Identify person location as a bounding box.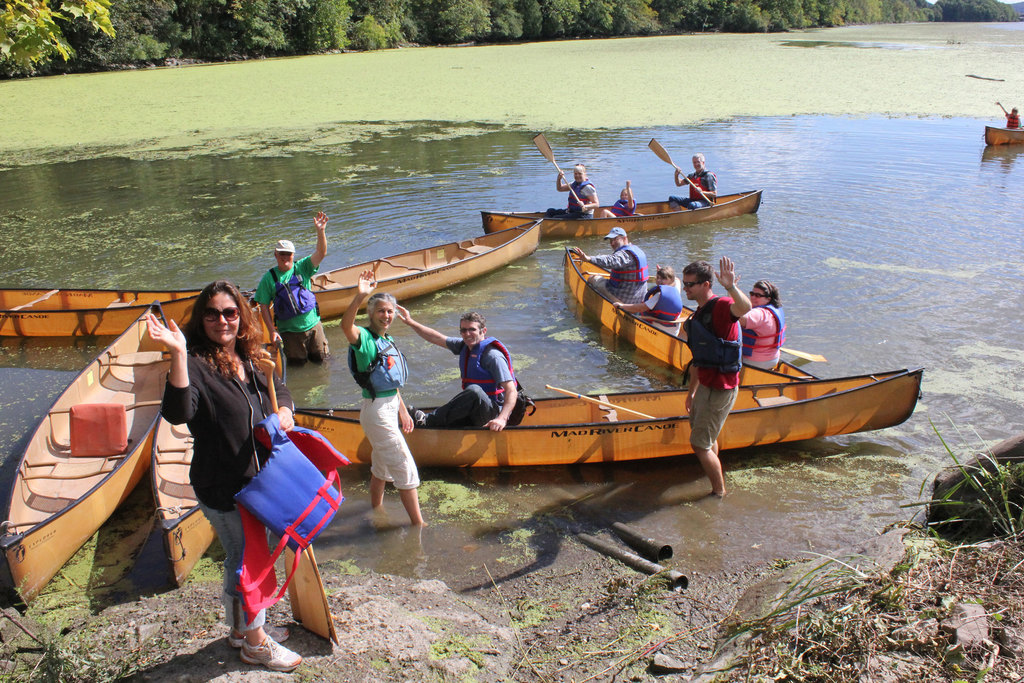
(555,164,598,220).
